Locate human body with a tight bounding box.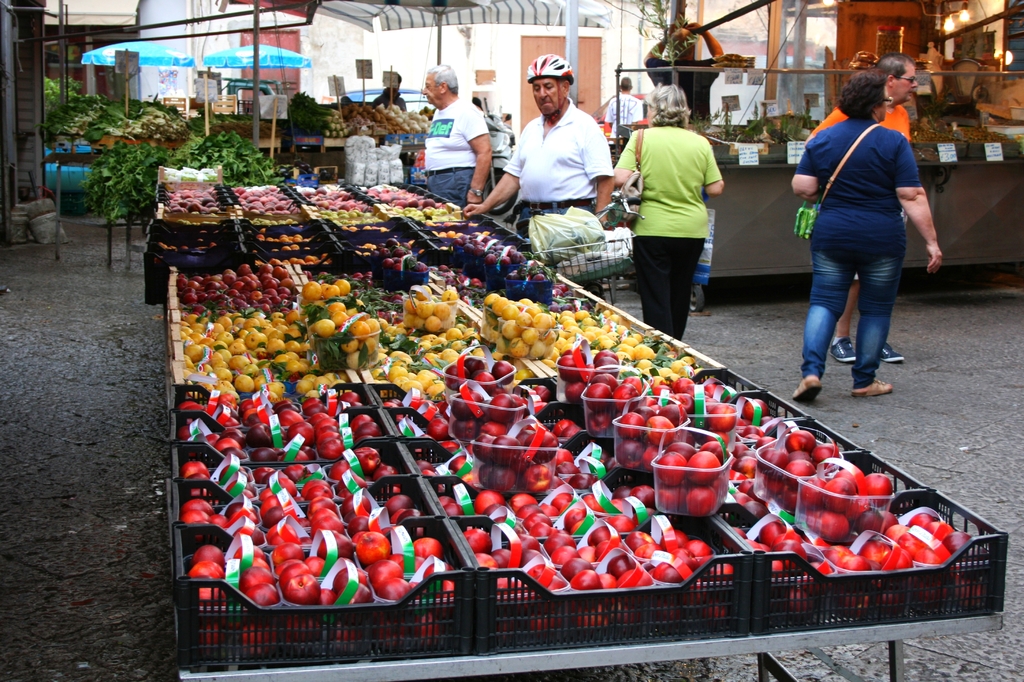
bbox(465, 100, 614, 303).
